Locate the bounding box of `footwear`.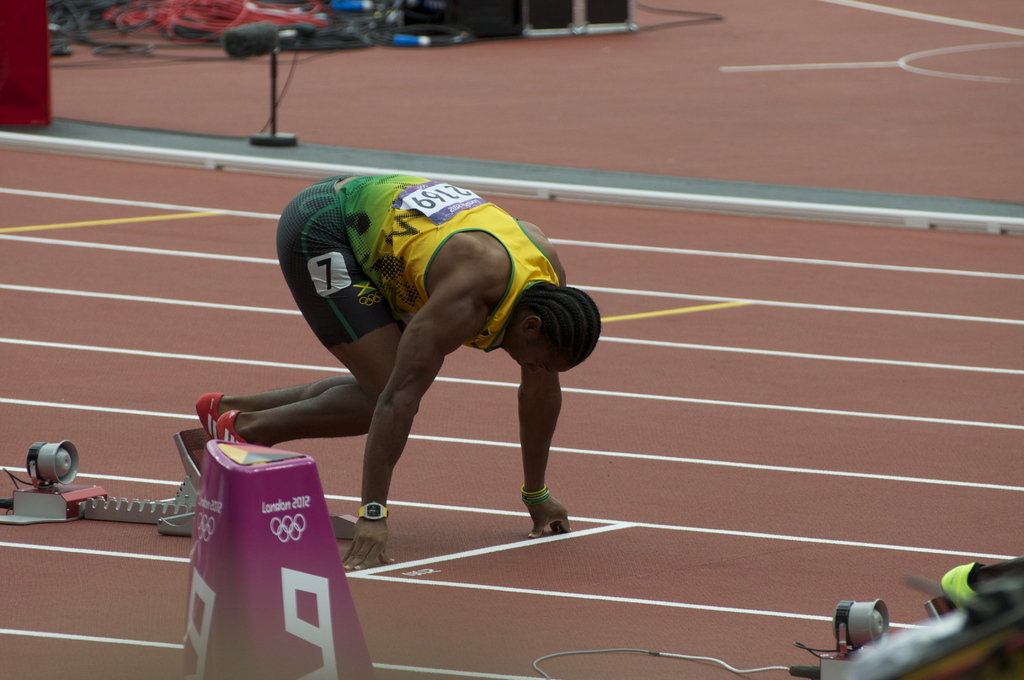
Bounding box: 212:408:253:453.
